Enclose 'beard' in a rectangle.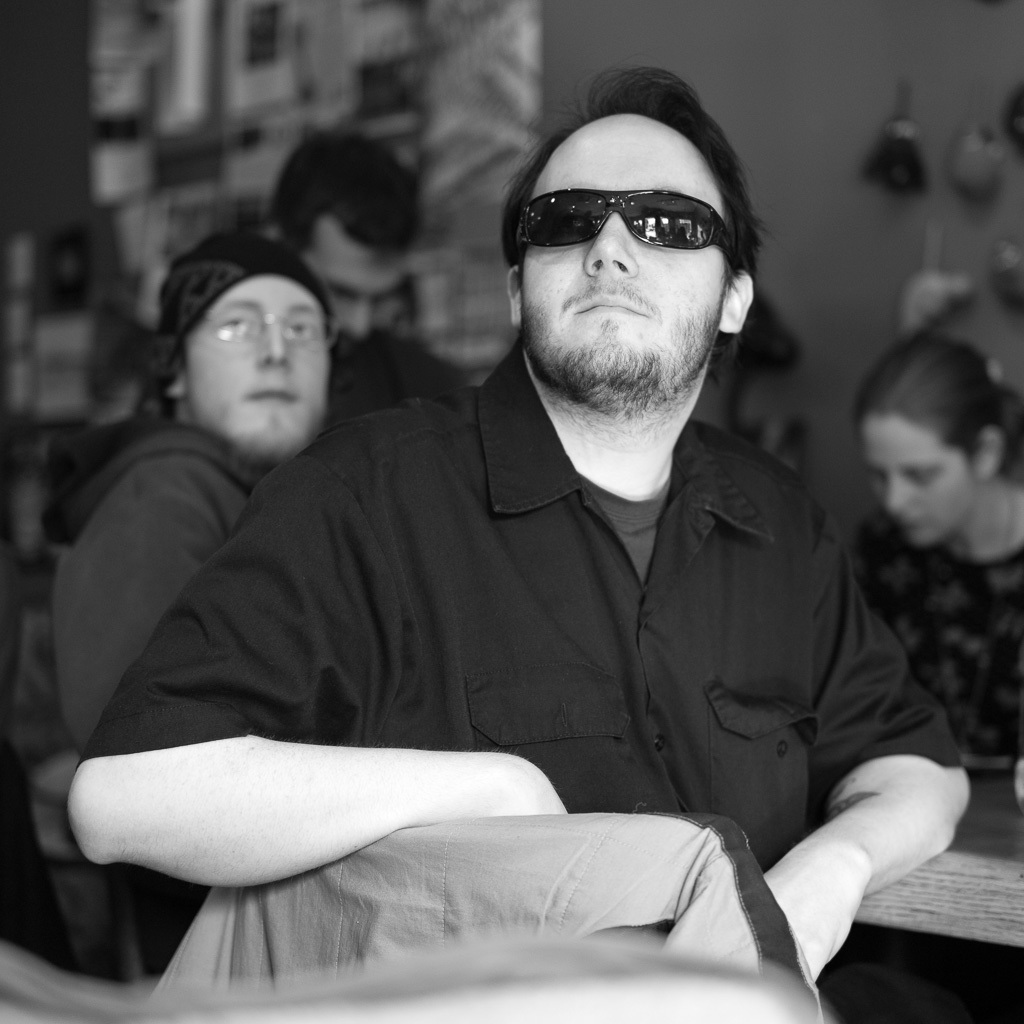
[left=208, top=411, right=325, bottom=485].
